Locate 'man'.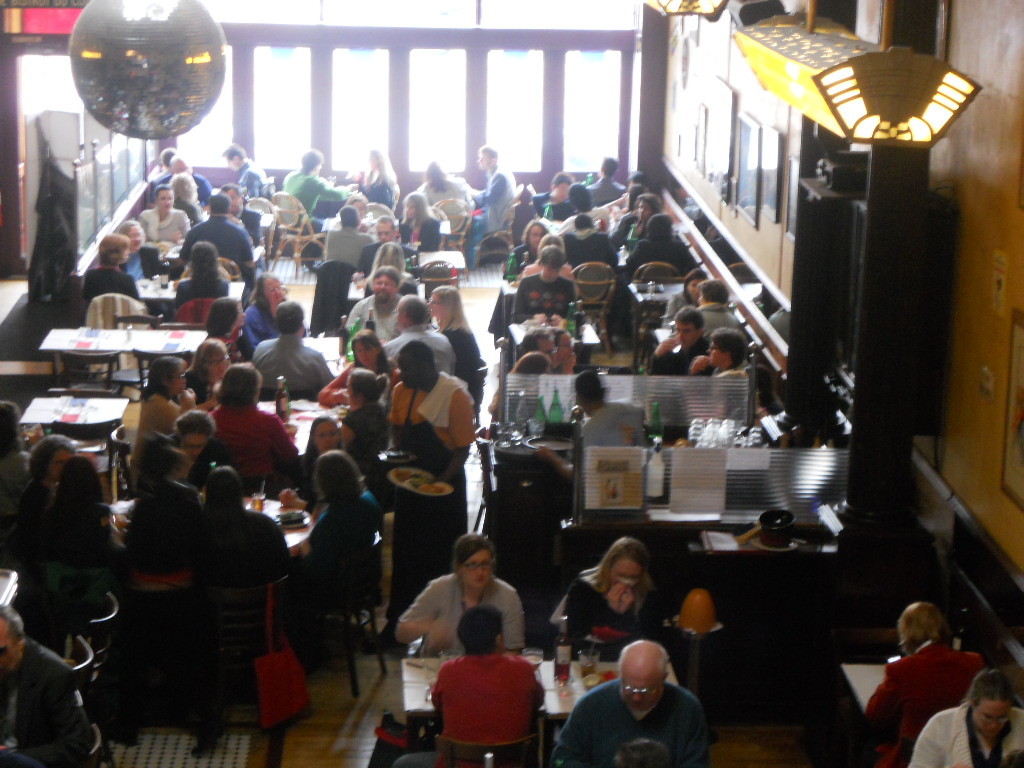
Bounding box: 386:337:478:571.
